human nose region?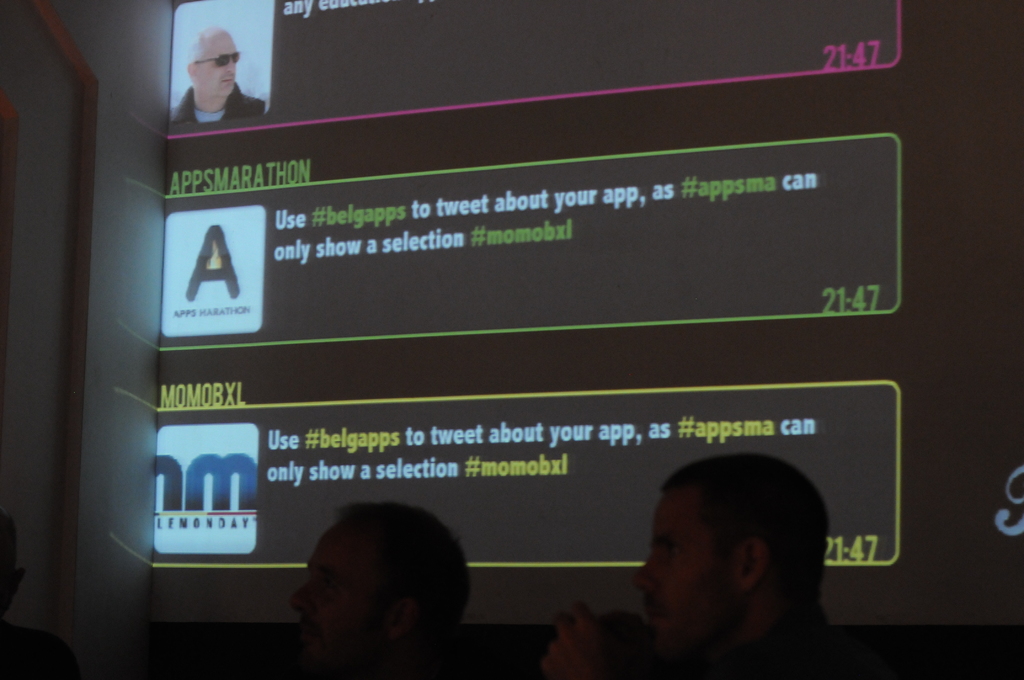
[left=632, top=551, right=656, bottom=594]
